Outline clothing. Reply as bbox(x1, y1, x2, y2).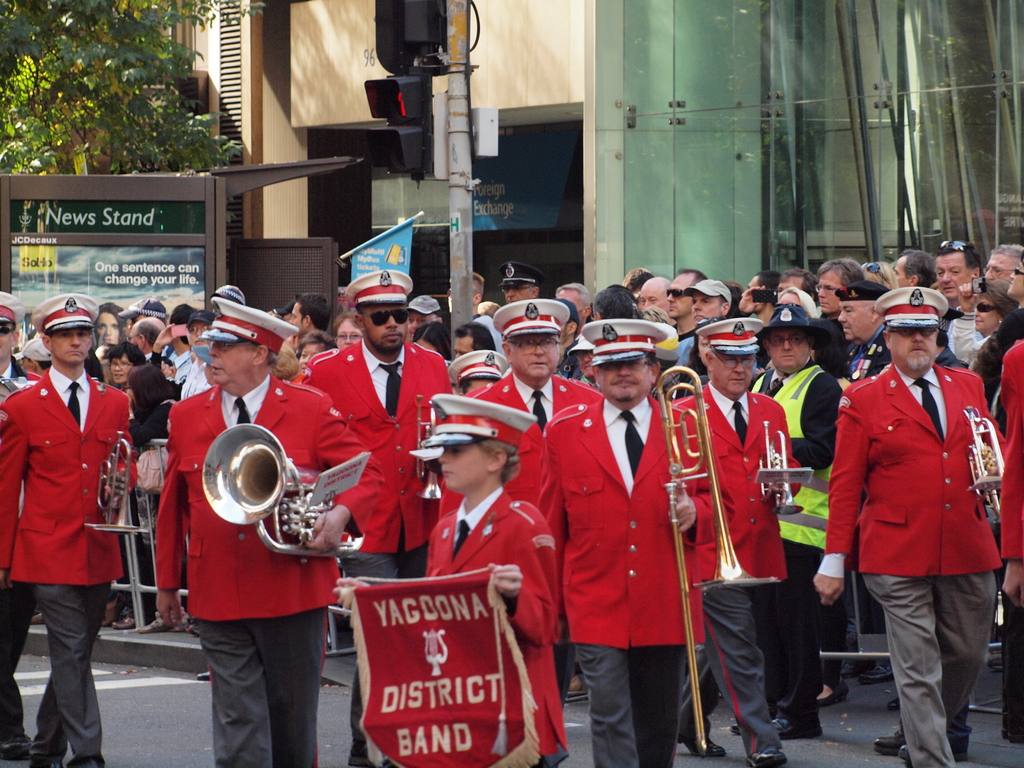
bbox(481, 373, 610, 692).
